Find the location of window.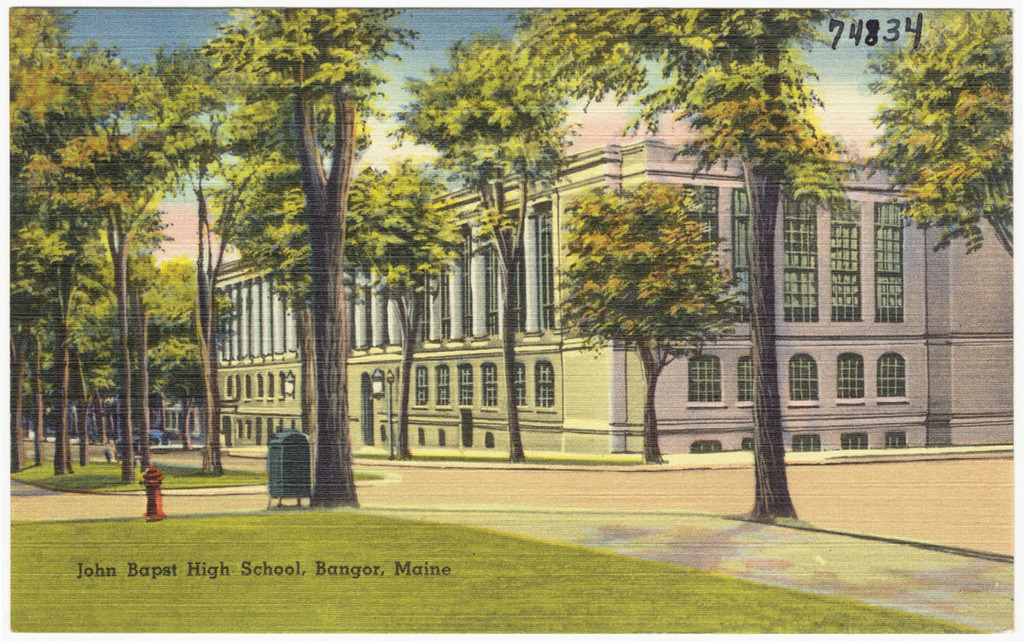
Location: [791,358,817,401].
